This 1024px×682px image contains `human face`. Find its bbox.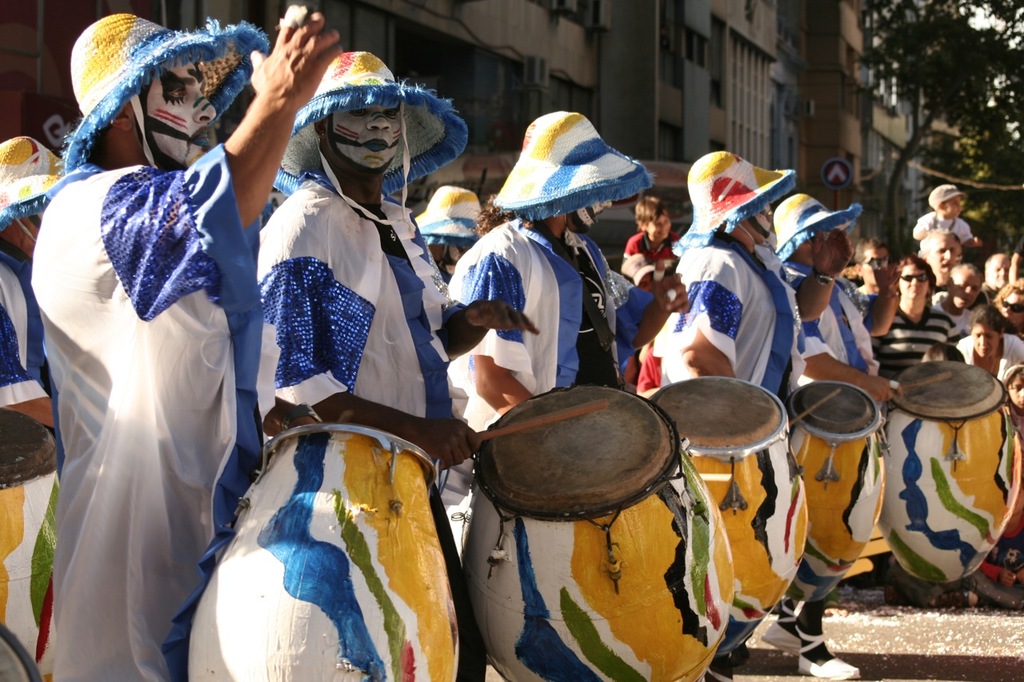
970 322 997 357.
